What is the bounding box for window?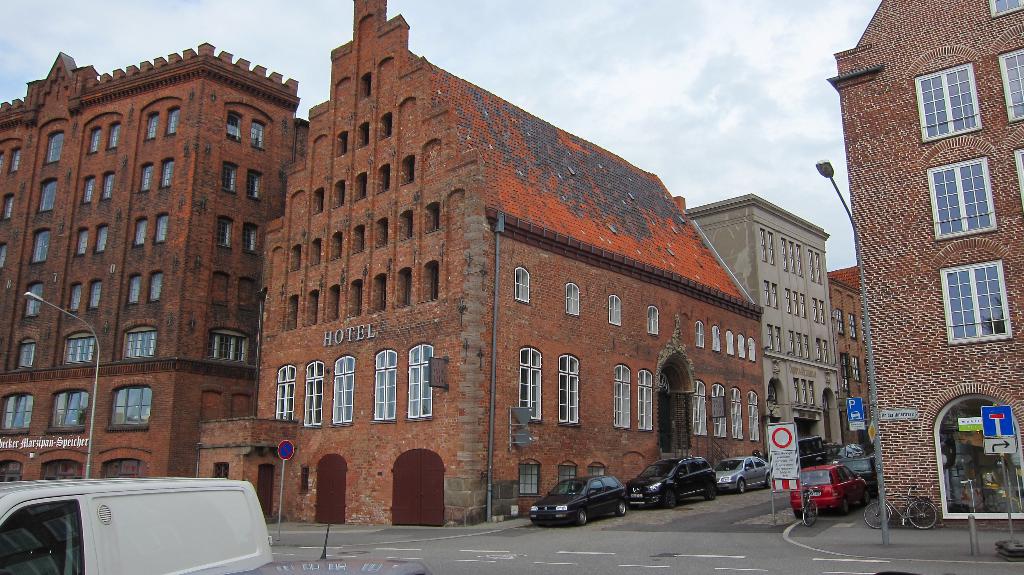
127, 213, 149, 256.
